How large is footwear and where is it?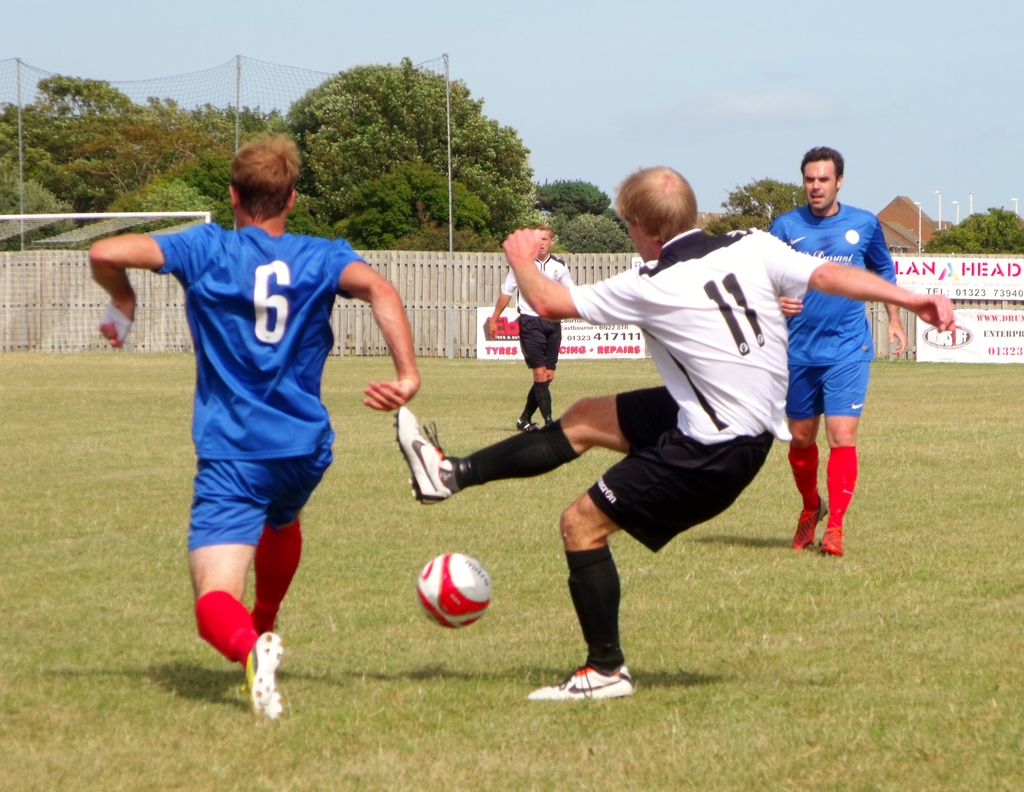
Bounding box: [x1=516, y1=414, x2=544, y2=431].
